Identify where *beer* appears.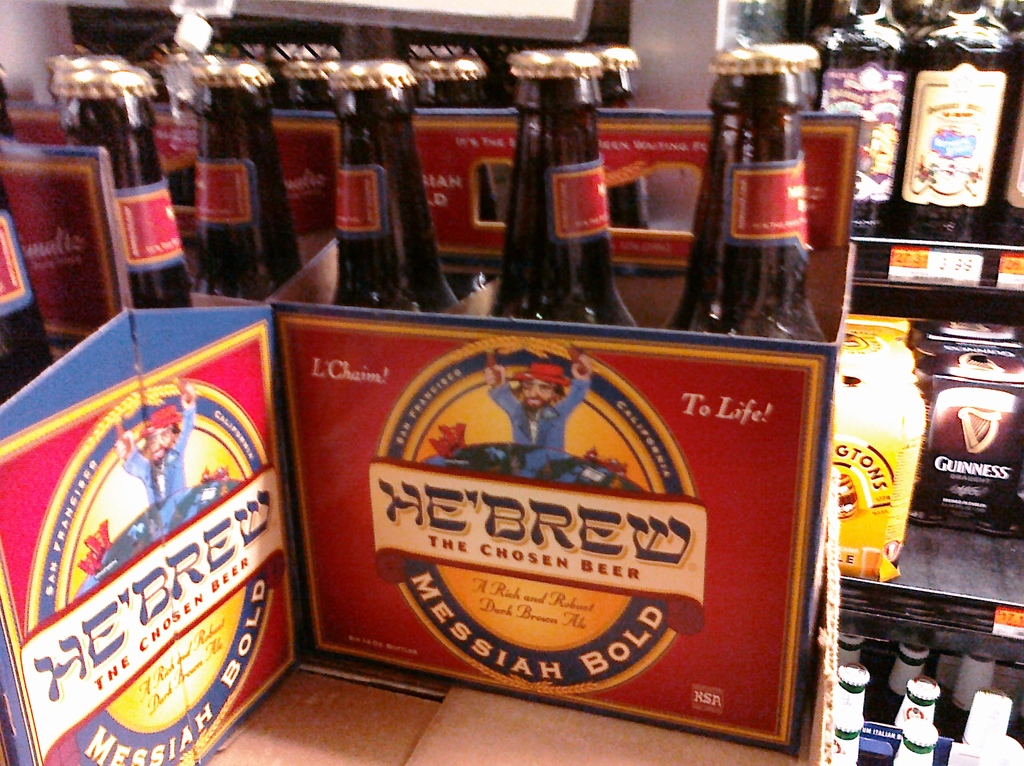
Appears at rect(0, 62, 20, 140).
